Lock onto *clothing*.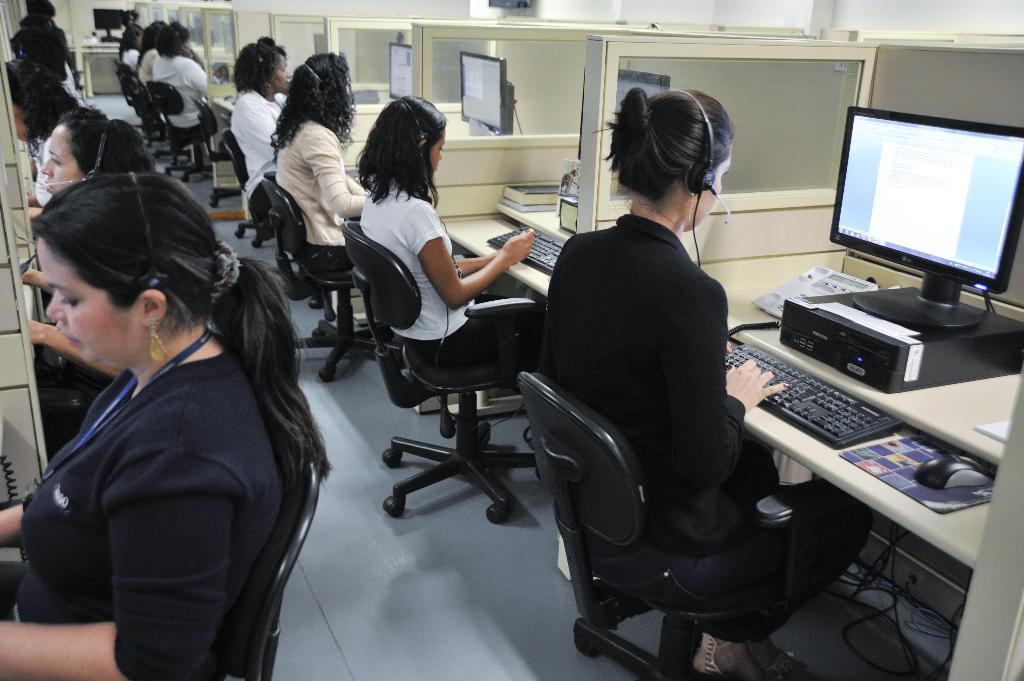
Locked: crop(152, 47, 211, 131).
